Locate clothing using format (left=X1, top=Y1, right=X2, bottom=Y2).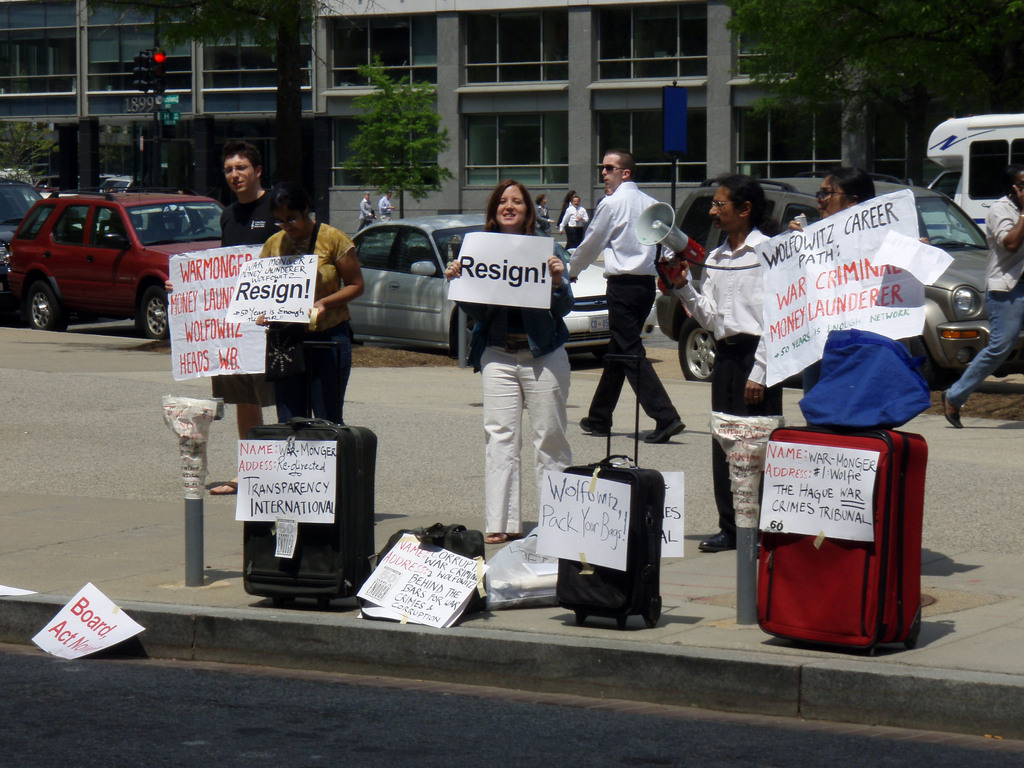
(left=941, top=189, right=1023, bottom=409).
